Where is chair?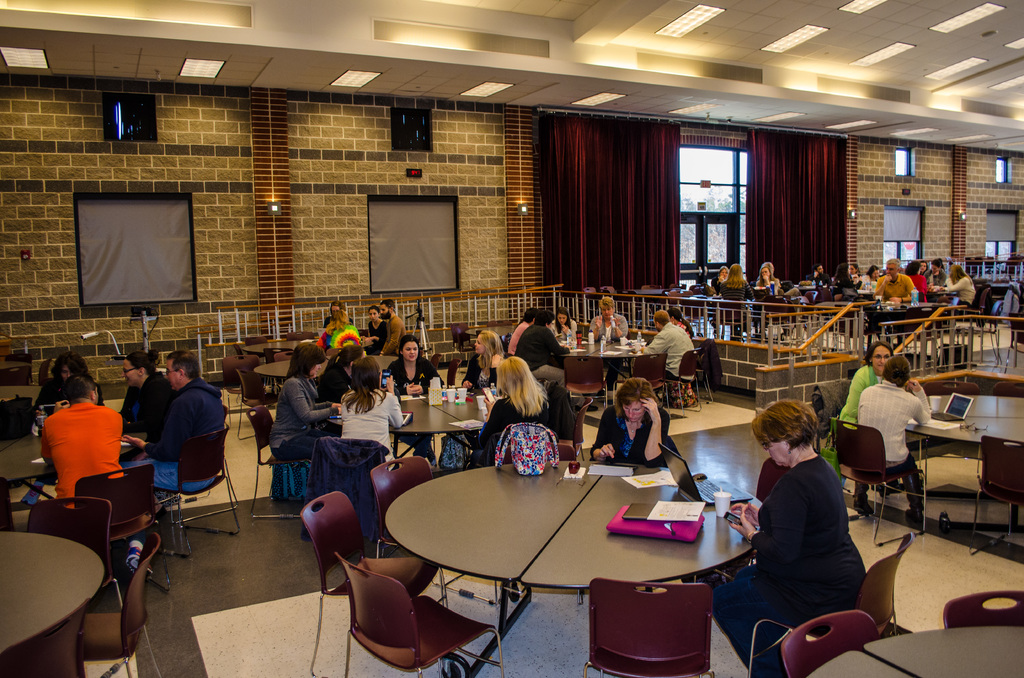
[296,486,440,677].
